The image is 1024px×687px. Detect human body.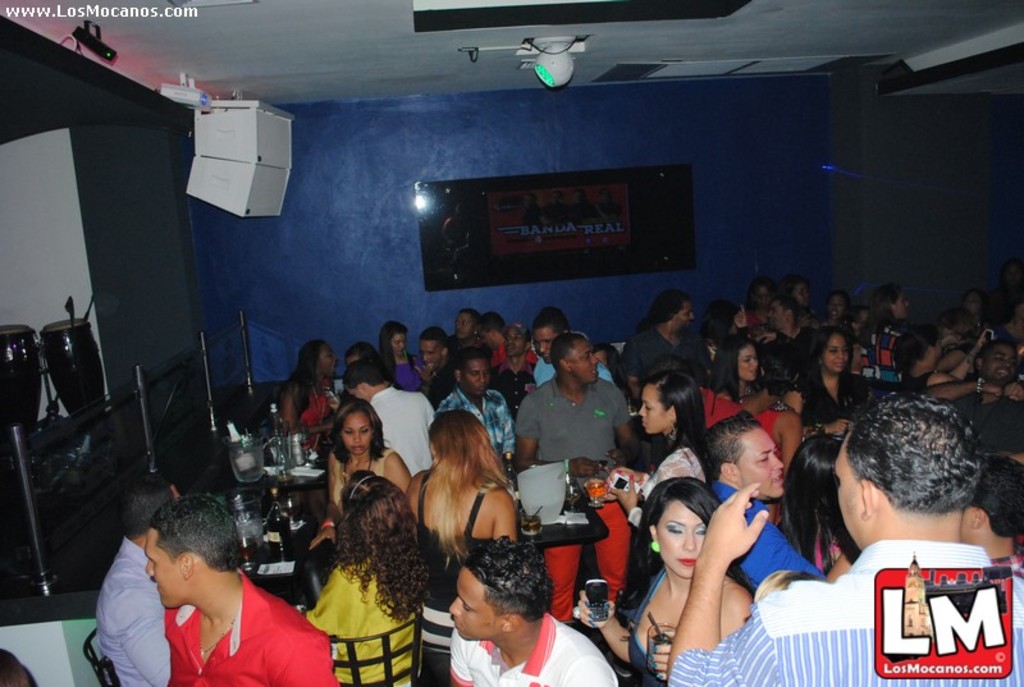
Detection: Rect(700, 411, 835, 580).
